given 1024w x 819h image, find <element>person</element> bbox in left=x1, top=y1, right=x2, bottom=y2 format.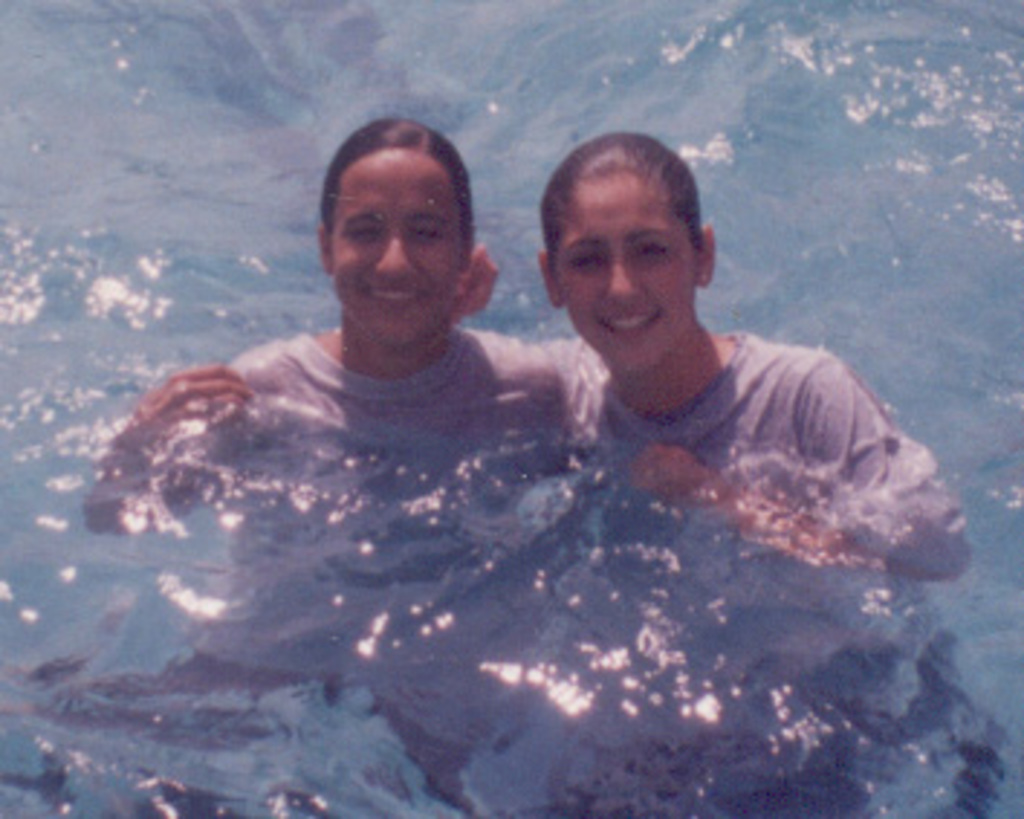
left=78, top=122, right=613, bottom=561.
